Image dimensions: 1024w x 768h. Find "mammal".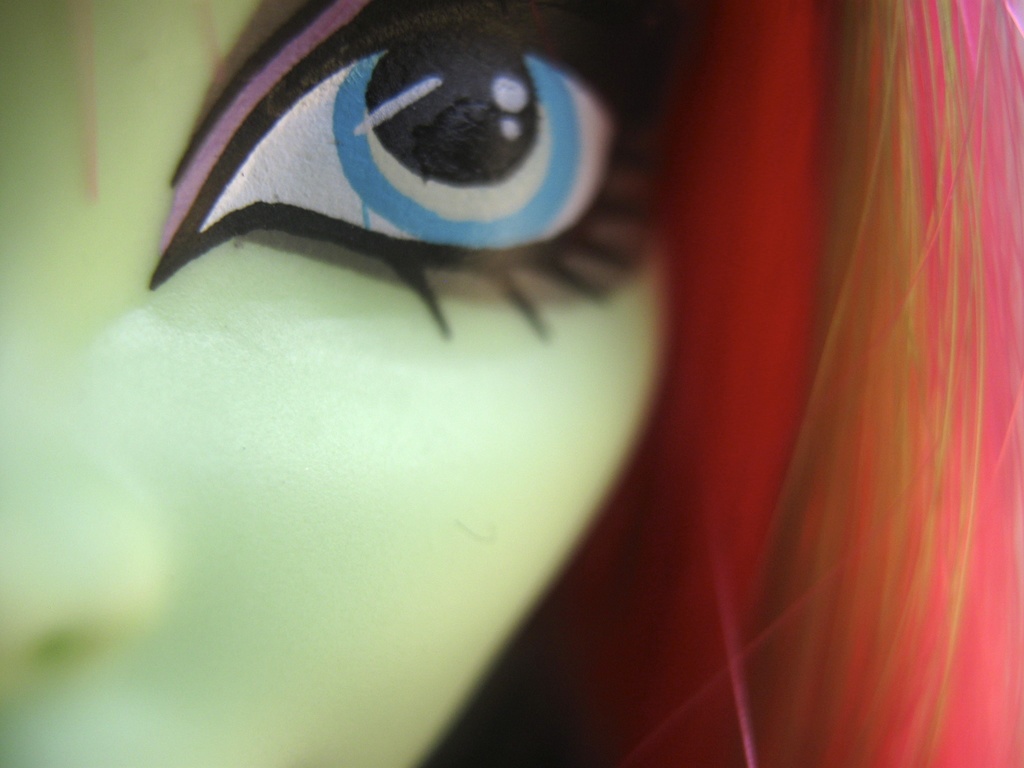
(0, 0, 1023, 767).
